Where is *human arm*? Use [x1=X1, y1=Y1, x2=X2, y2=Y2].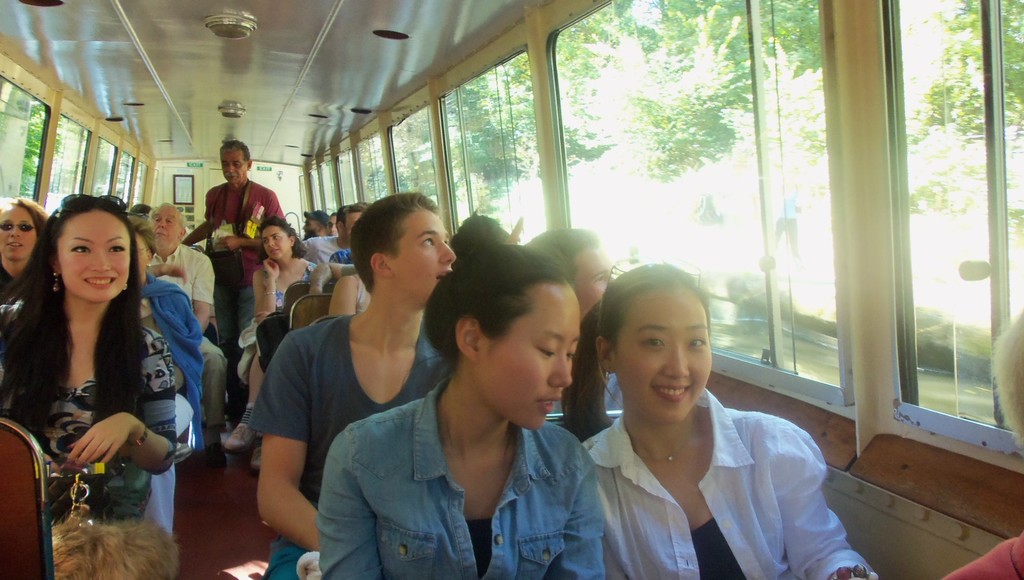
[x1=553, y1=451, x2=607, y2=579].
